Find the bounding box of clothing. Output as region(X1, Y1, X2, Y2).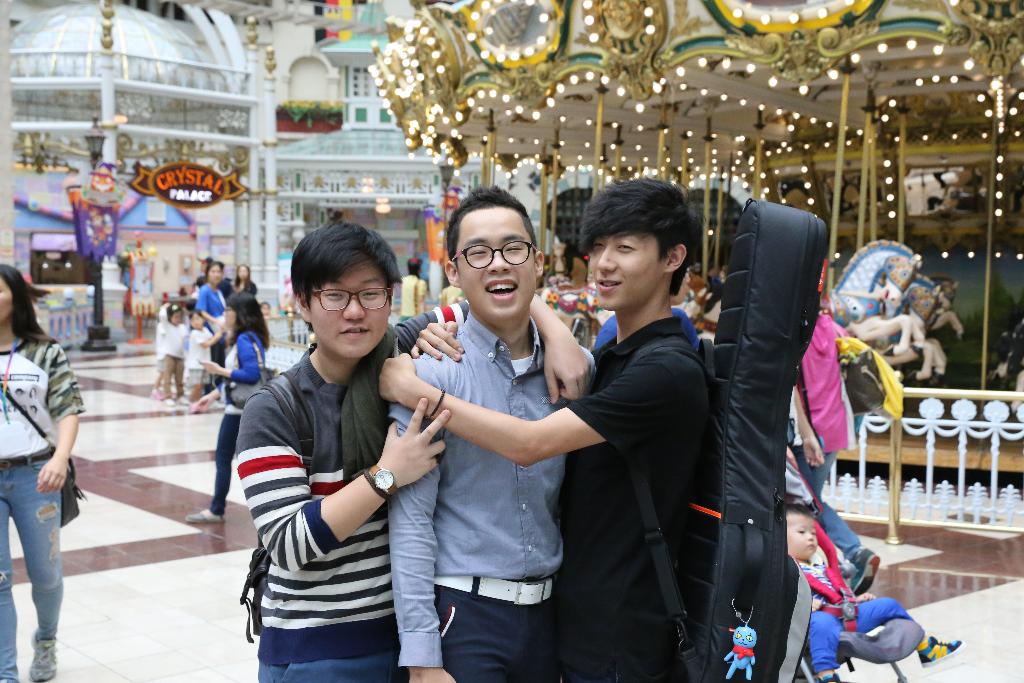
region(557, 314, 710, 680).
